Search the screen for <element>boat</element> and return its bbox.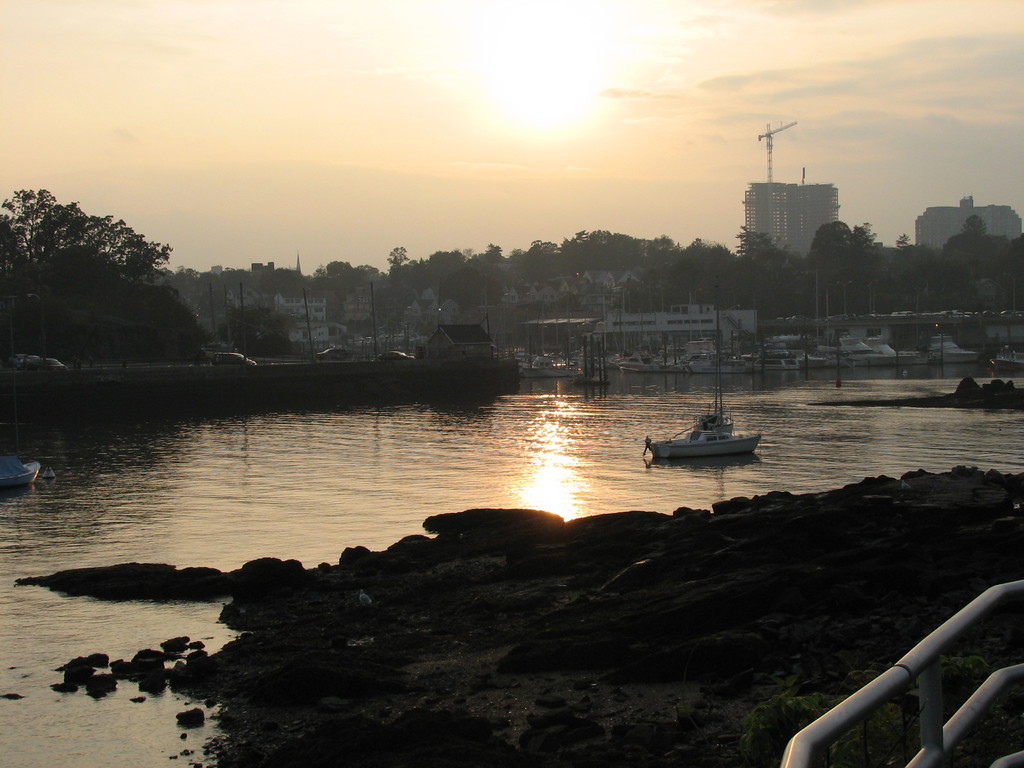
Found: bbox=(646, 388, 774, 466).
